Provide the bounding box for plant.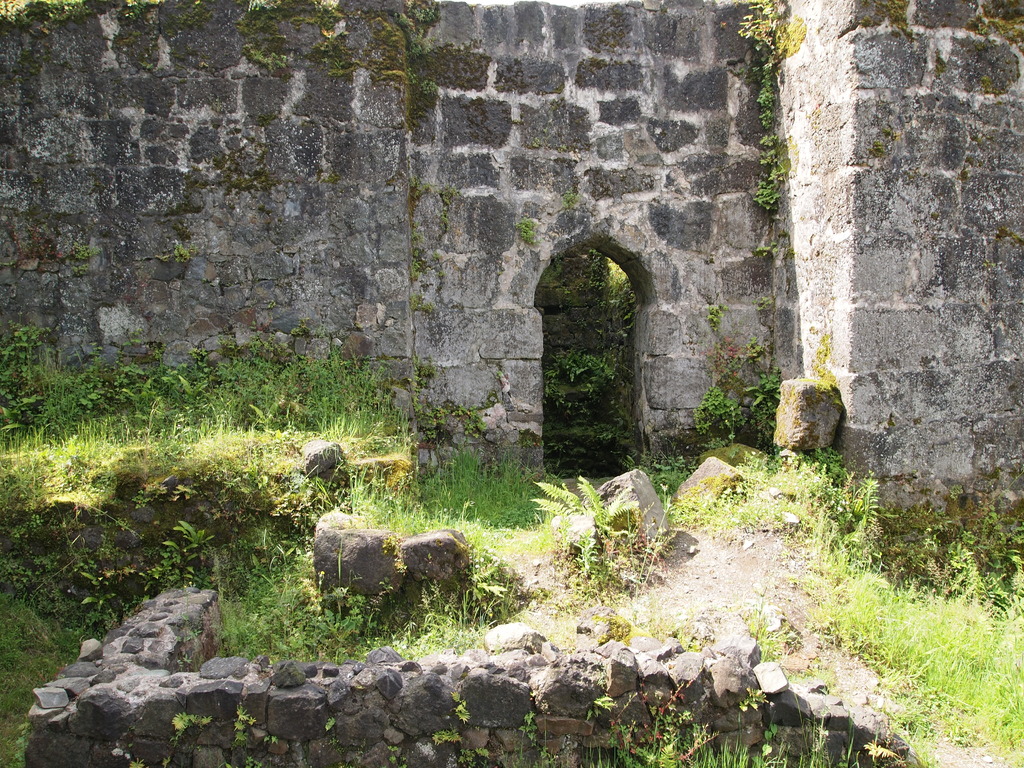
crop(561, 337, 628, 408).
